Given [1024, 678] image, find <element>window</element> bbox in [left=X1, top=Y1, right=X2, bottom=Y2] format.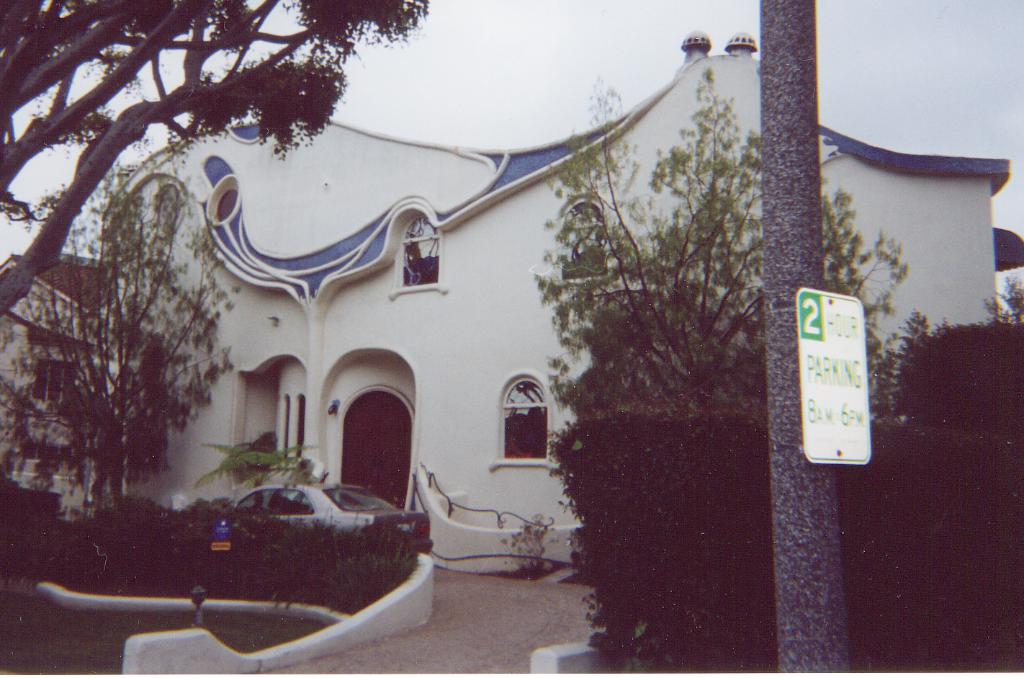
[left=299, top=396, right=304, bottom=458].
